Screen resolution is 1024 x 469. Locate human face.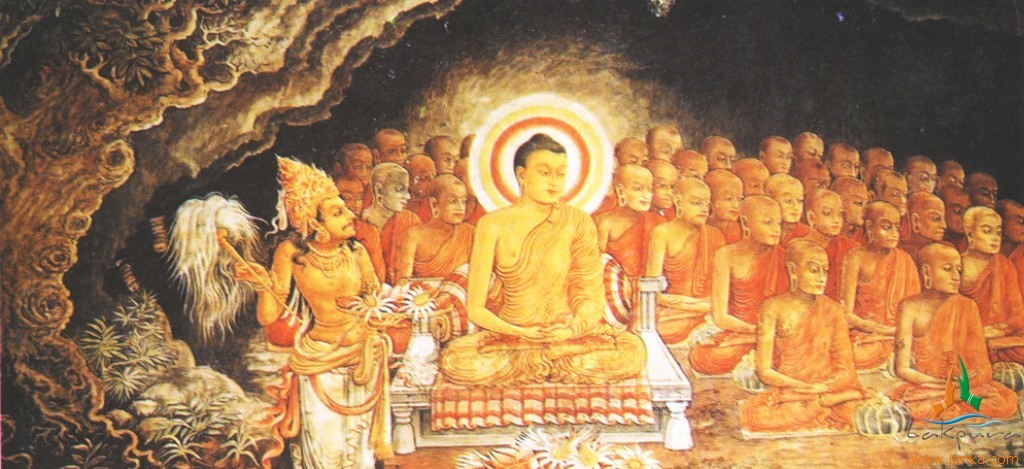
773, 185, 803, 214.
